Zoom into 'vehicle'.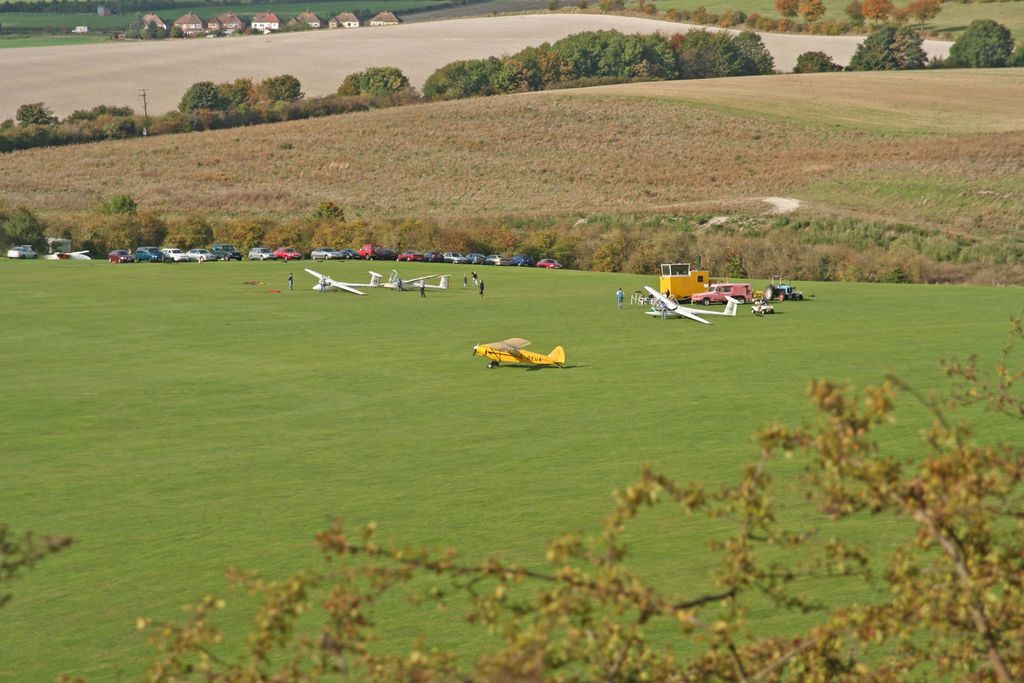
Zoom target: 158, 242, 191, 264.
